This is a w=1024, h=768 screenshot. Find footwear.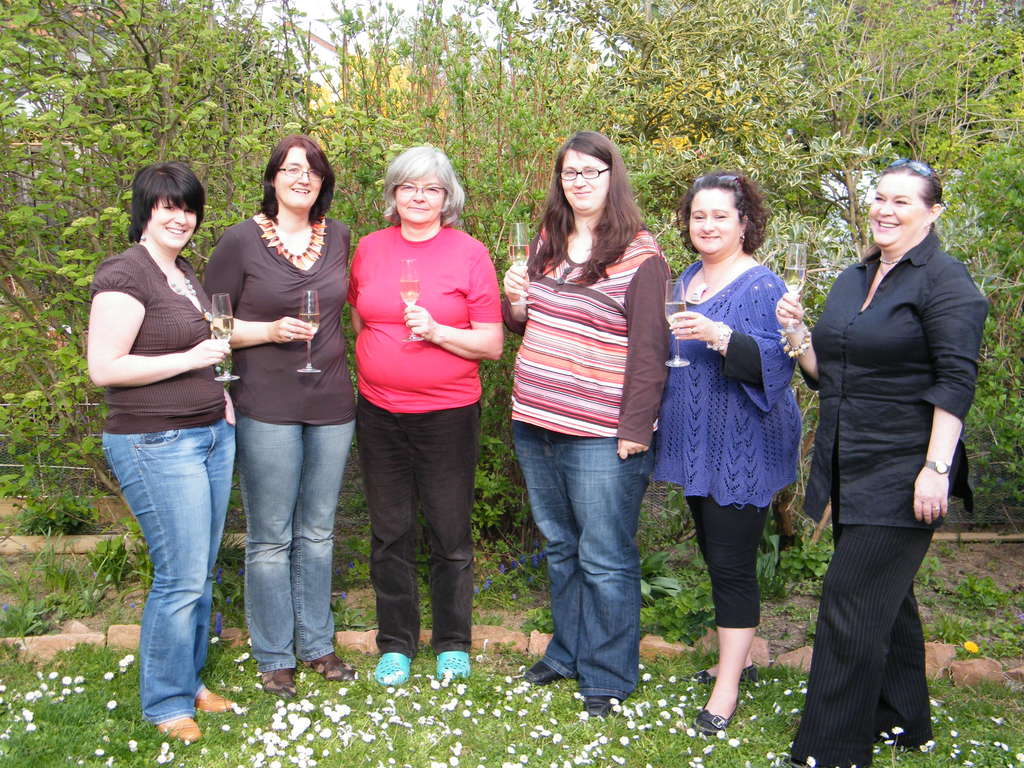
Bounding box: 192/689/237/717.
